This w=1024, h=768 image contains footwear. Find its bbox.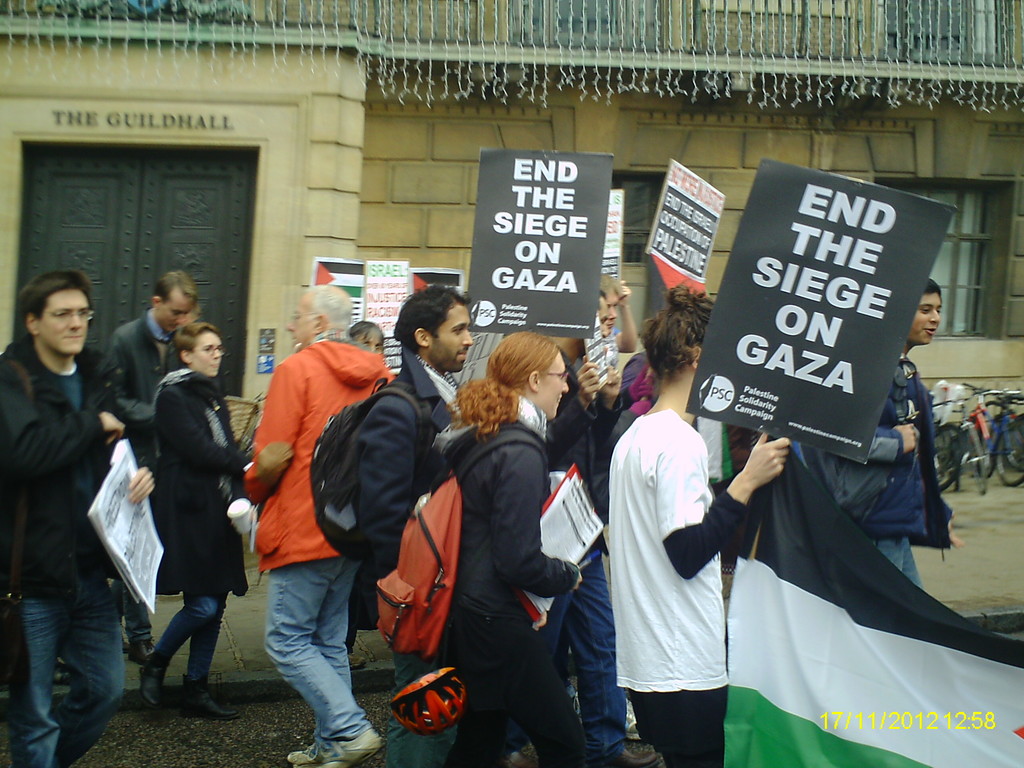
x1=52 y1=655 x2=73 y2=688.
